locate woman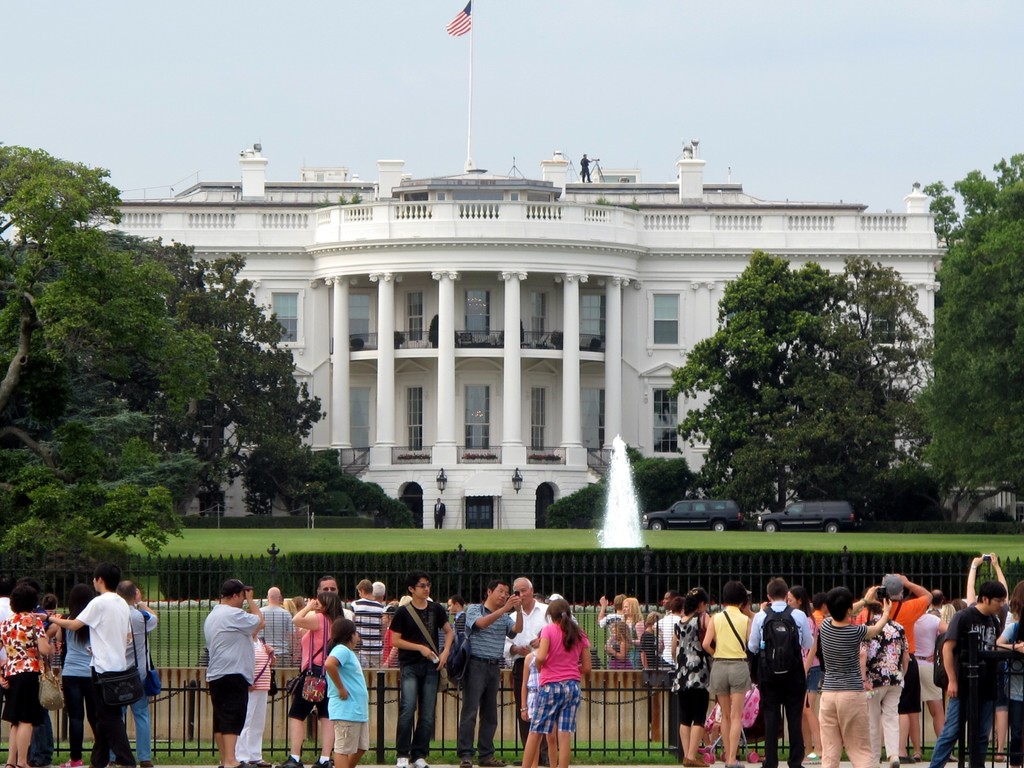
(617,594,645,673)
